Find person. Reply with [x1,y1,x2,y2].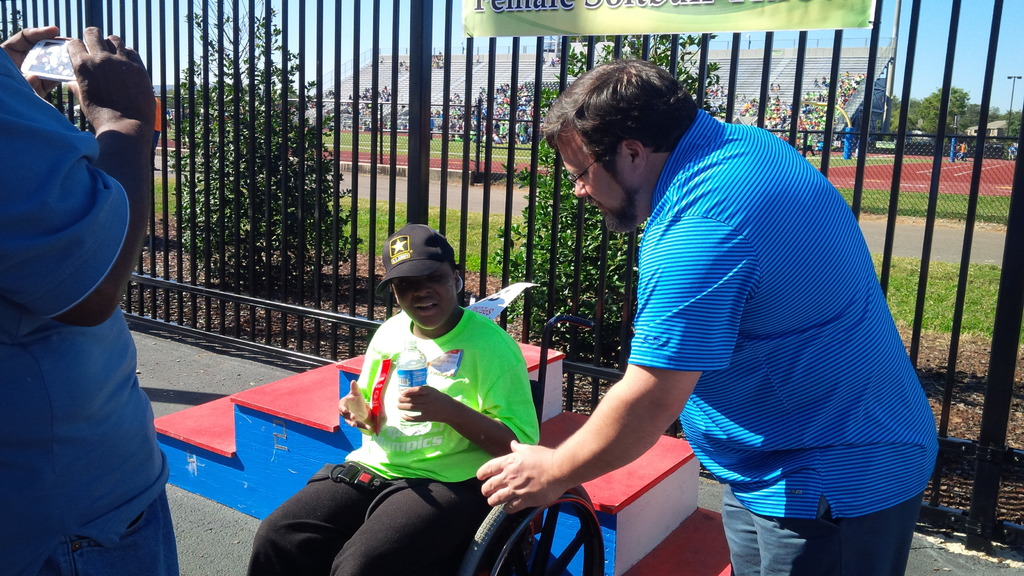
[12,18,168,575].
